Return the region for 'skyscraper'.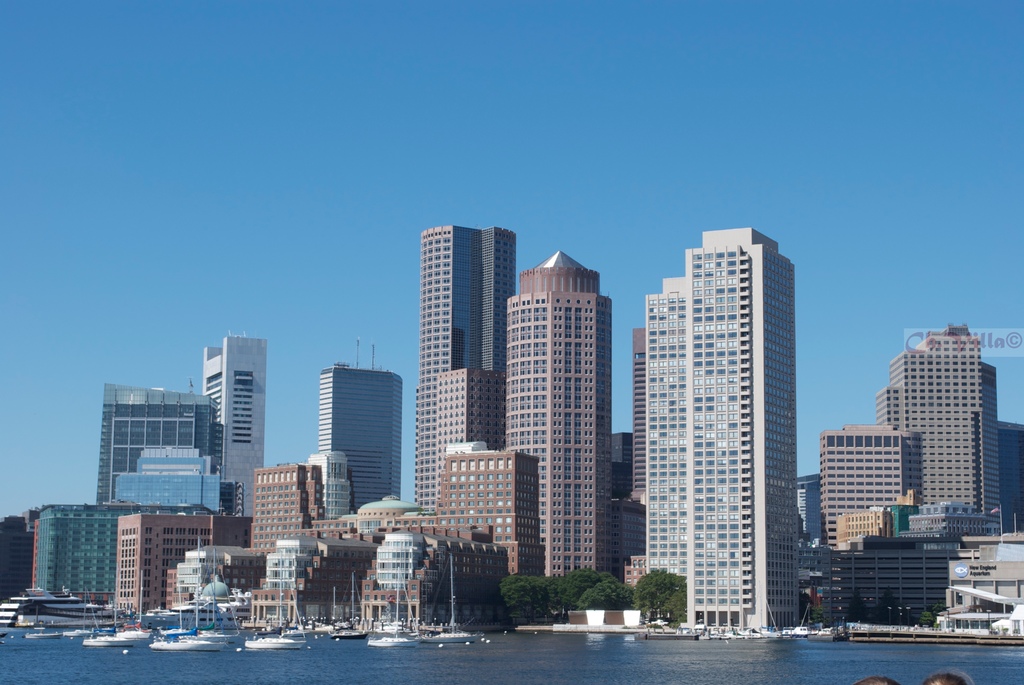
417:226:514:514.
